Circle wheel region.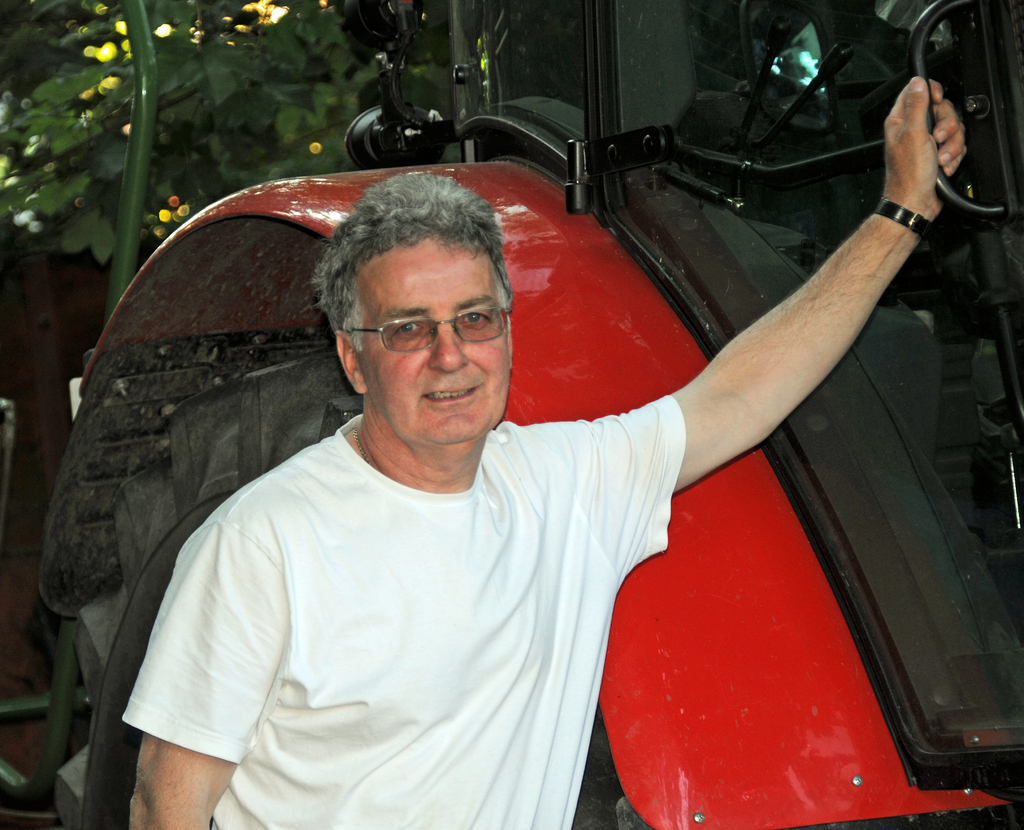
Region: bbox=[53, 353, 620, 829].
